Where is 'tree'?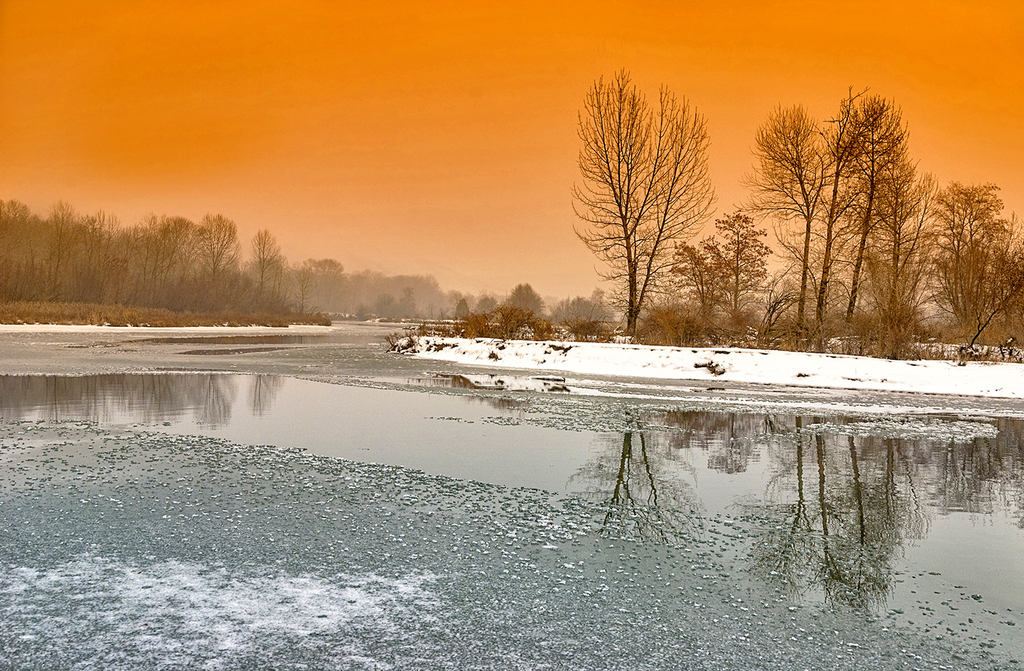
(551,294,614,330).
